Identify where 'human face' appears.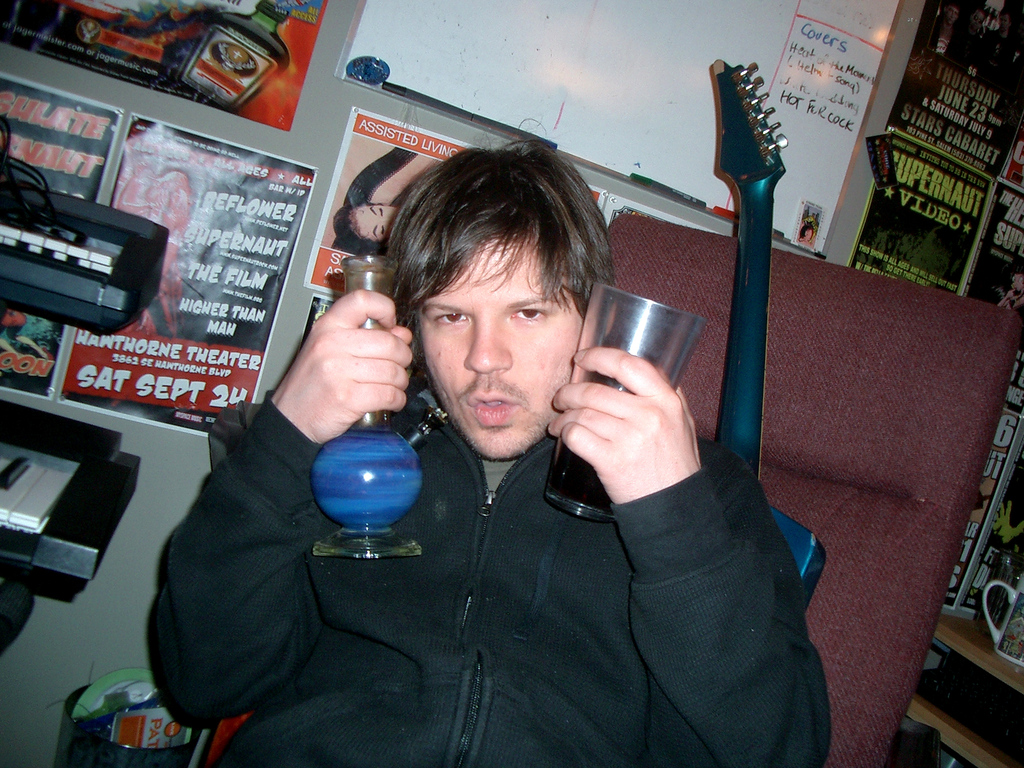
Appears at {"x1": 413, "y1": 234, "x2": 588, "y2": 465}.
